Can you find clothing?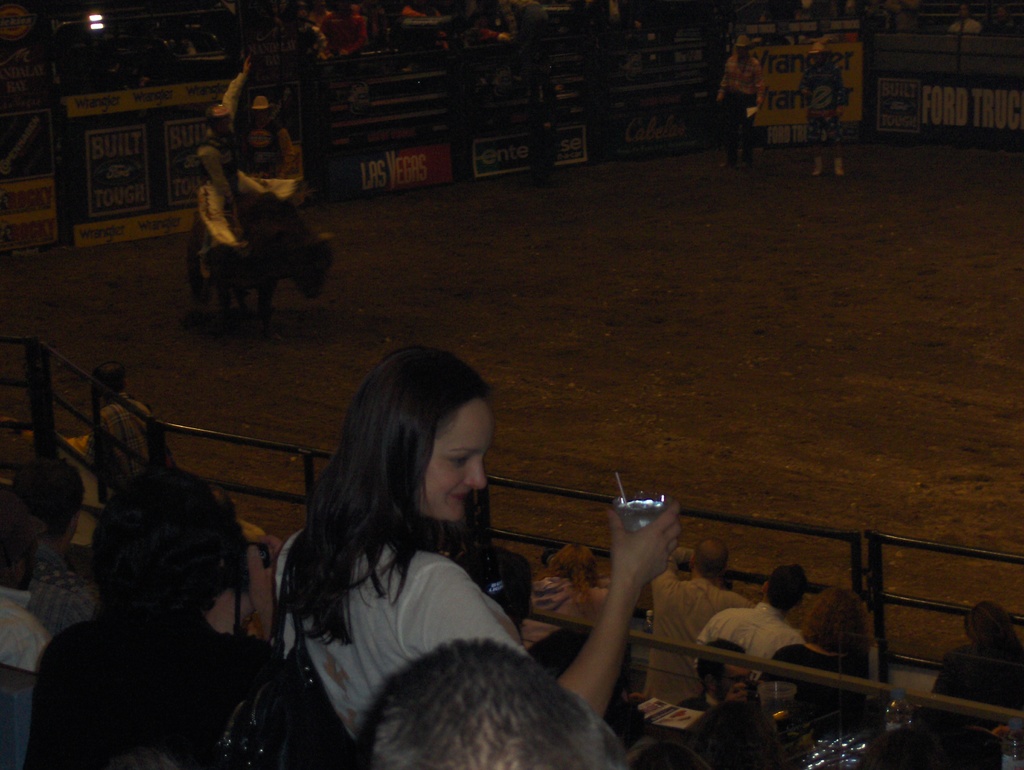
Yes, bounding box: BBox(276, 529, 525, 743).
